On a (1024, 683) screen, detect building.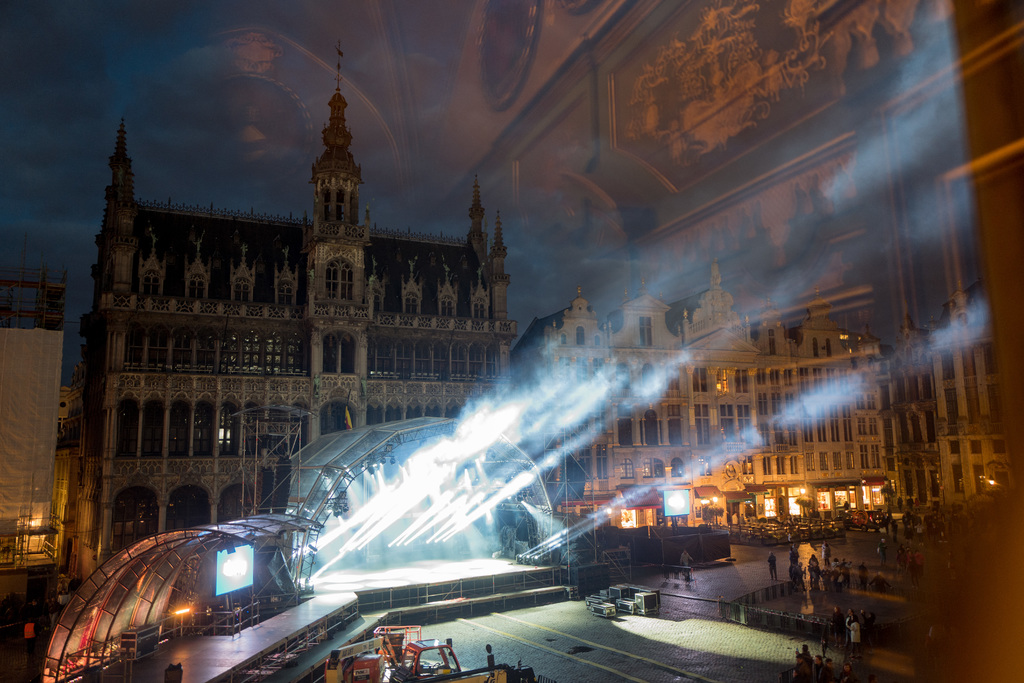
bbox=[895, 313, 933, 511].
